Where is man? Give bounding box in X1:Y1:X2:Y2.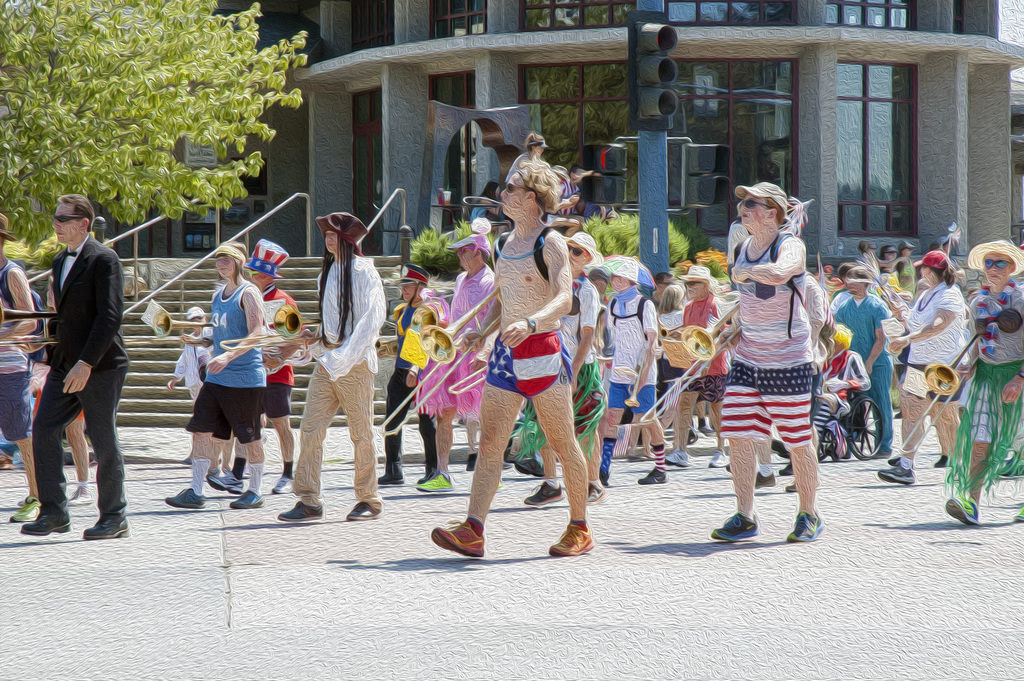
943:238:1023:532.
